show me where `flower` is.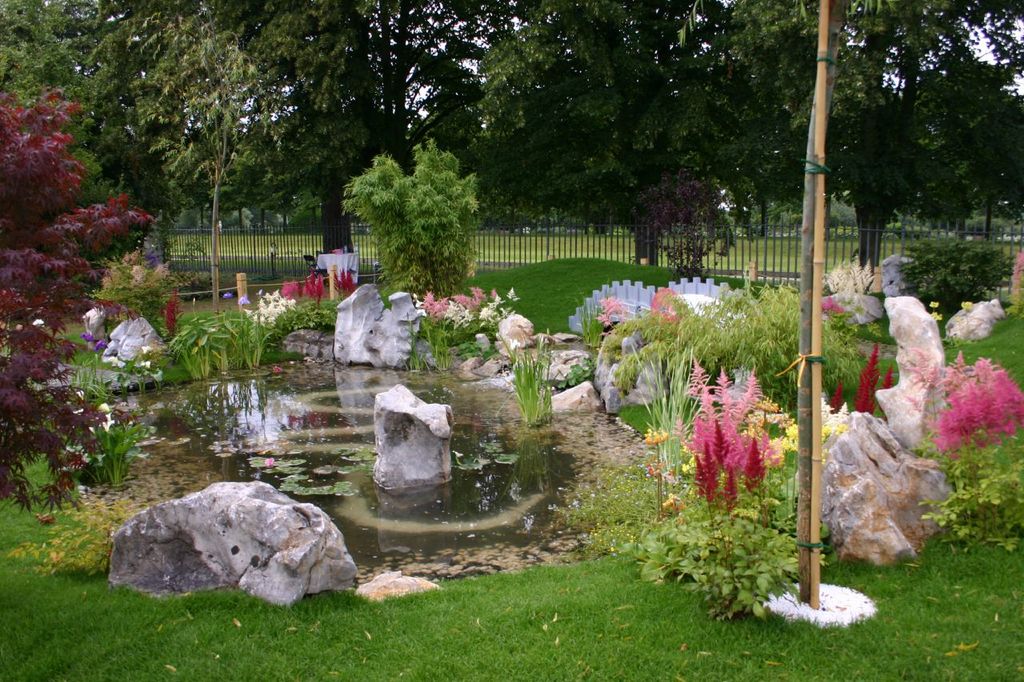
`flower` is at select_region(98, 401, 110, 415).
